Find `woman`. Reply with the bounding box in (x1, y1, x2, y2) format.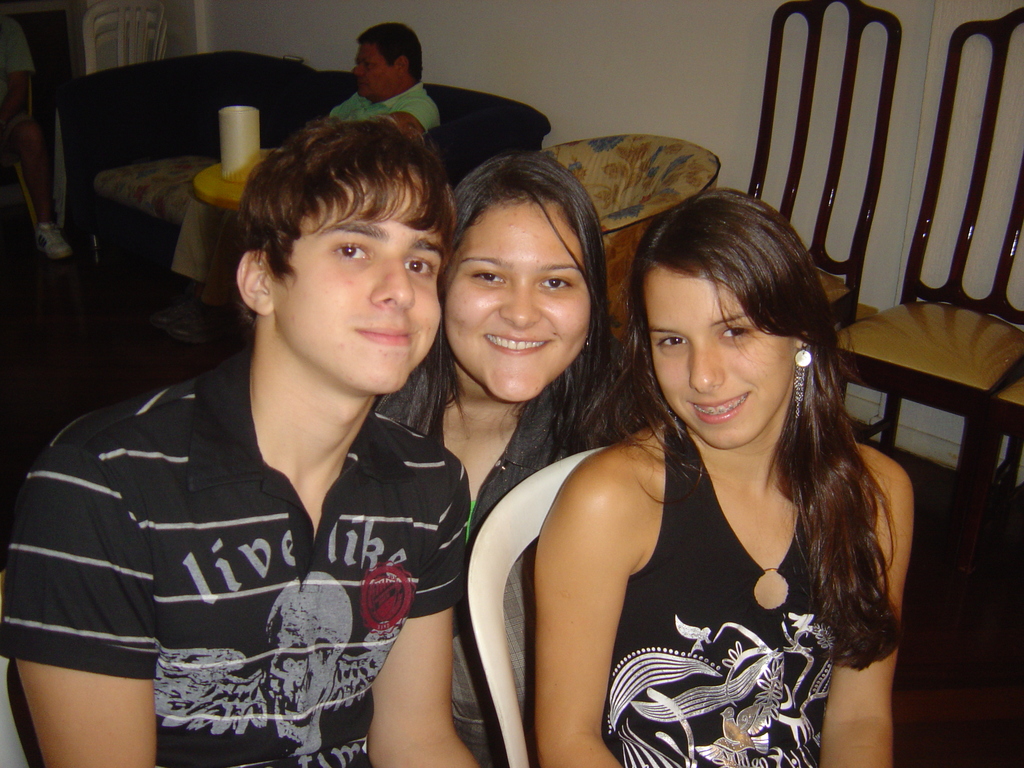
(364, 147, 629, 767).
